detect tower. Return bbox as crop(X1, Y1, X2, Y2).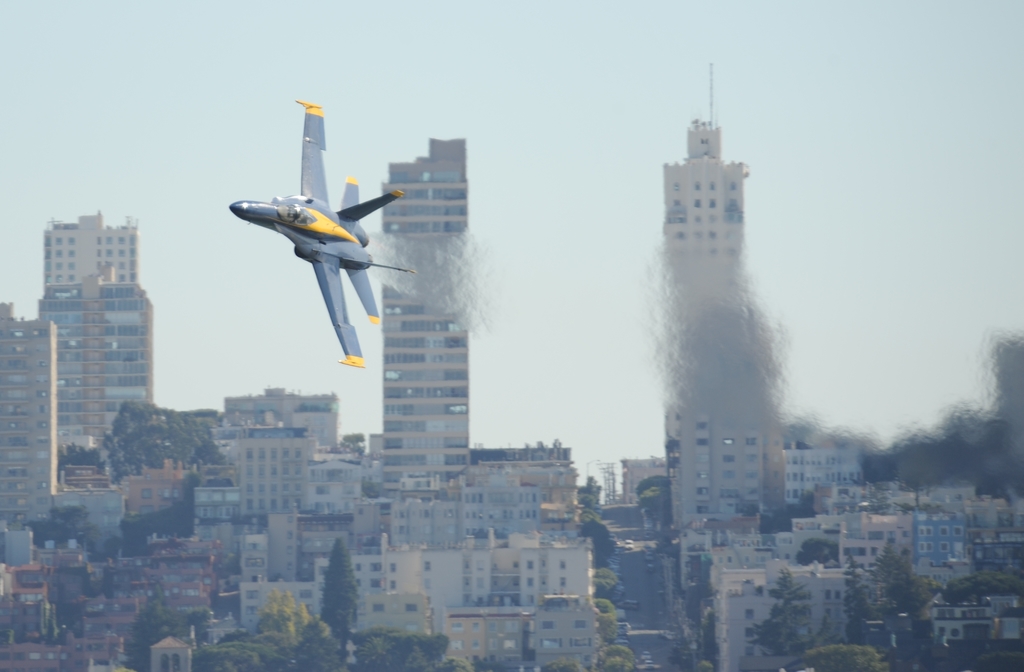
crop(0, 297, 49, 561).
